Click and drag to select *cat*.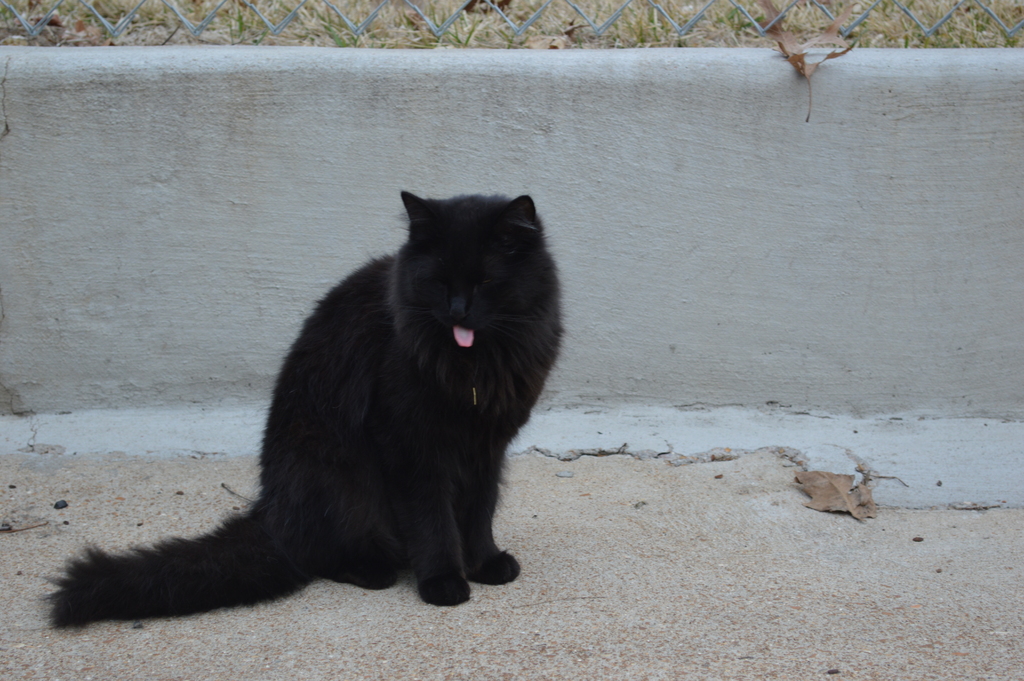
Selection: {"x1": 38, "y1": 193, "x2": 561, "y2": 629}.
